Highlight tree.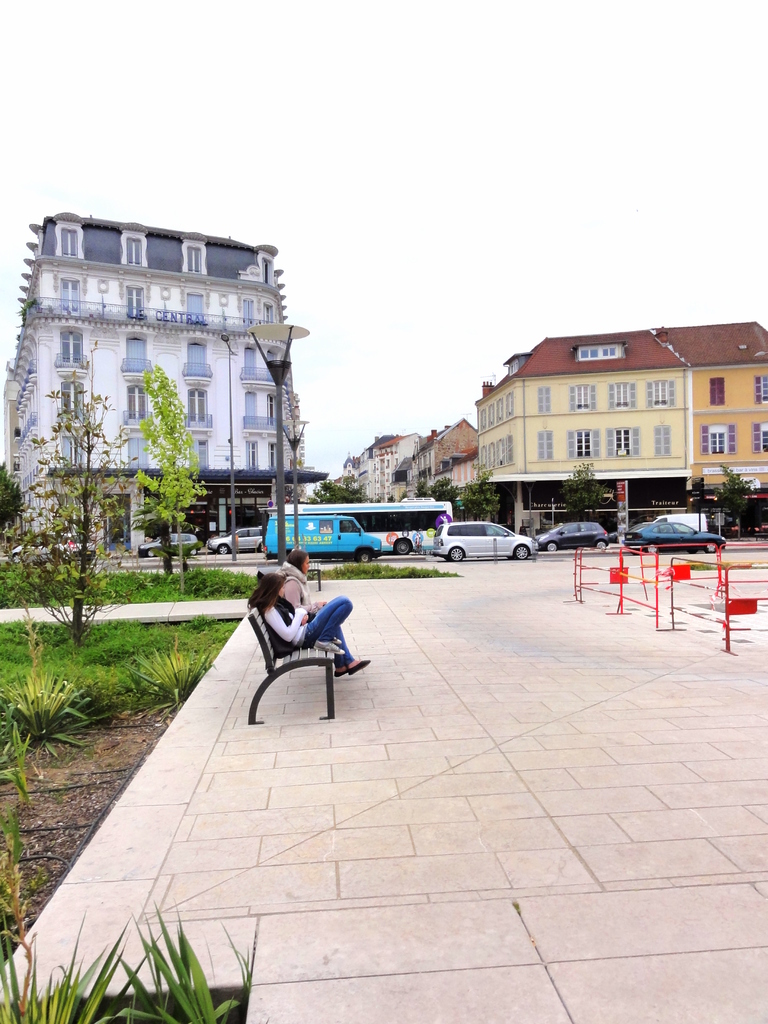
Highlighted region: <region>425, 458, 502, 528</region>.
